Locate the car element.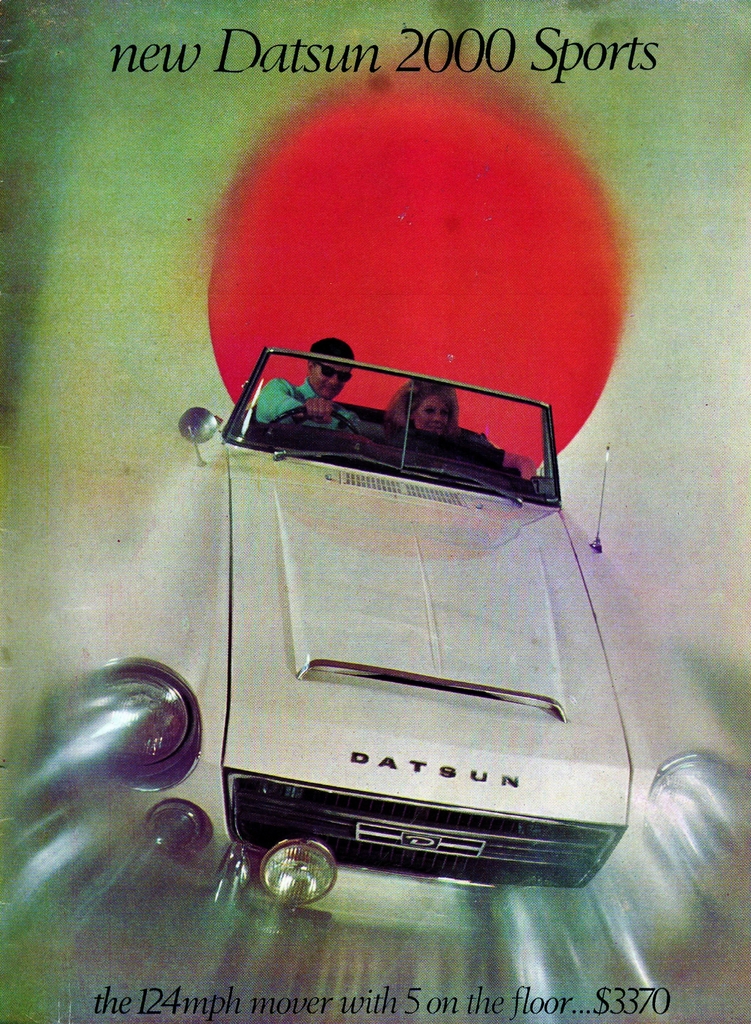
Element bbox: l=40, t=342, r=750, b=962.
